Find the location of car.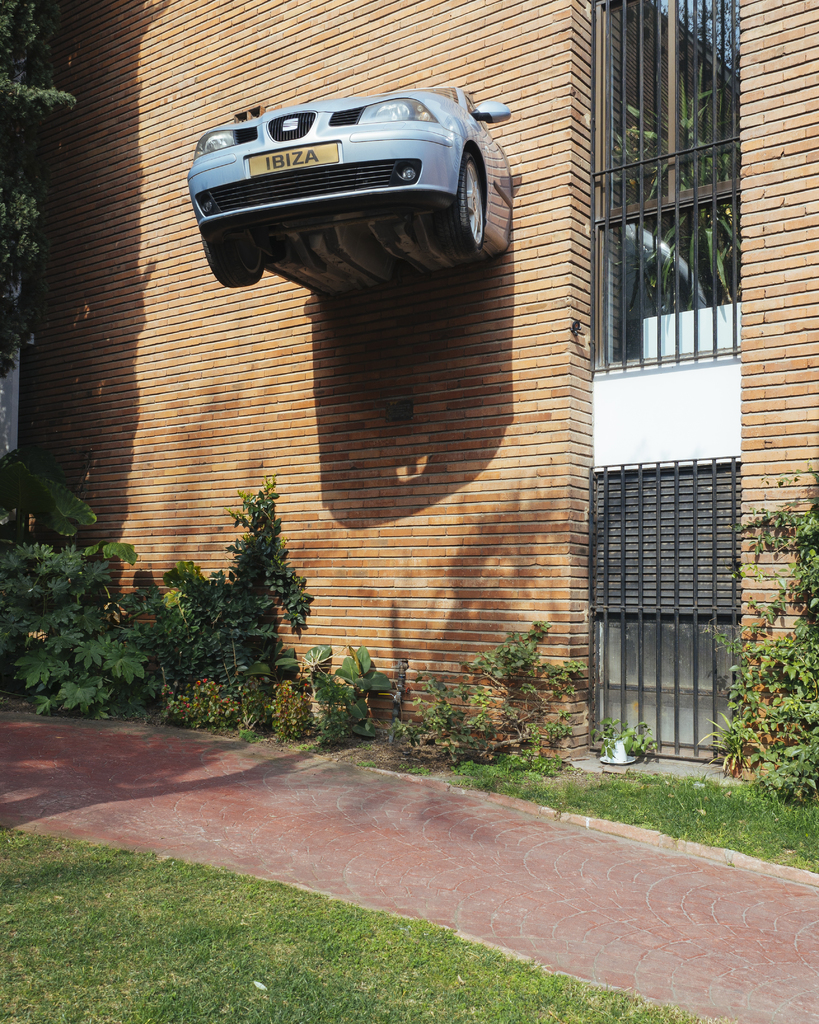
Location: 200, 72, 519, 269.
